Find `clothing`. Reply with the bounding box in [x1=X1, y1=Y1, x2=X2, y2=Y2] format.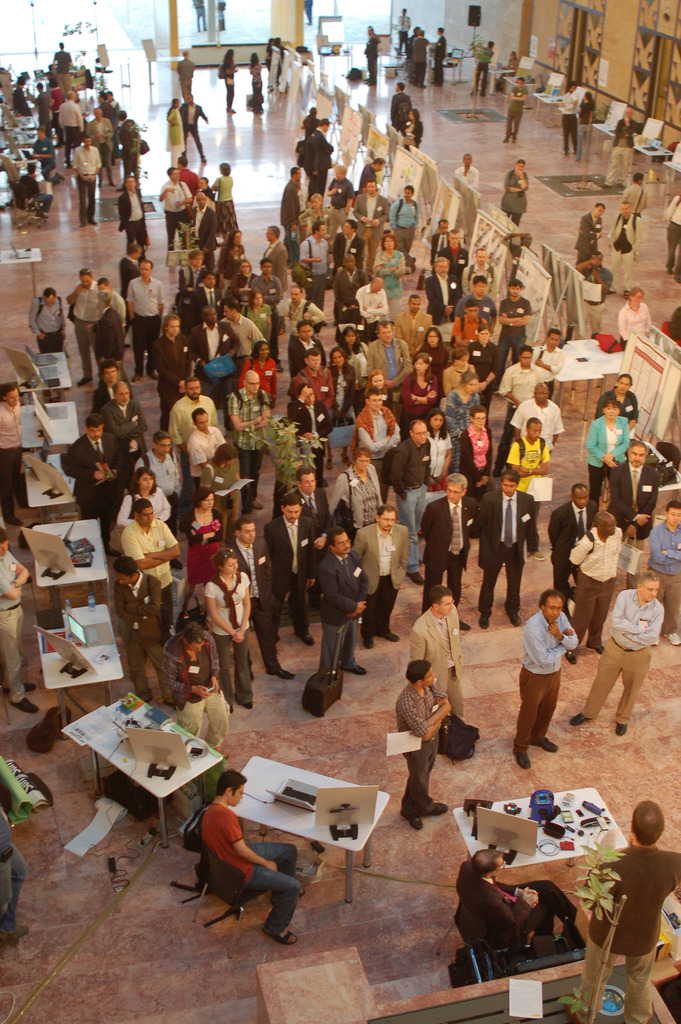
[x1=188, y1=200, x2=221, y2=266].
